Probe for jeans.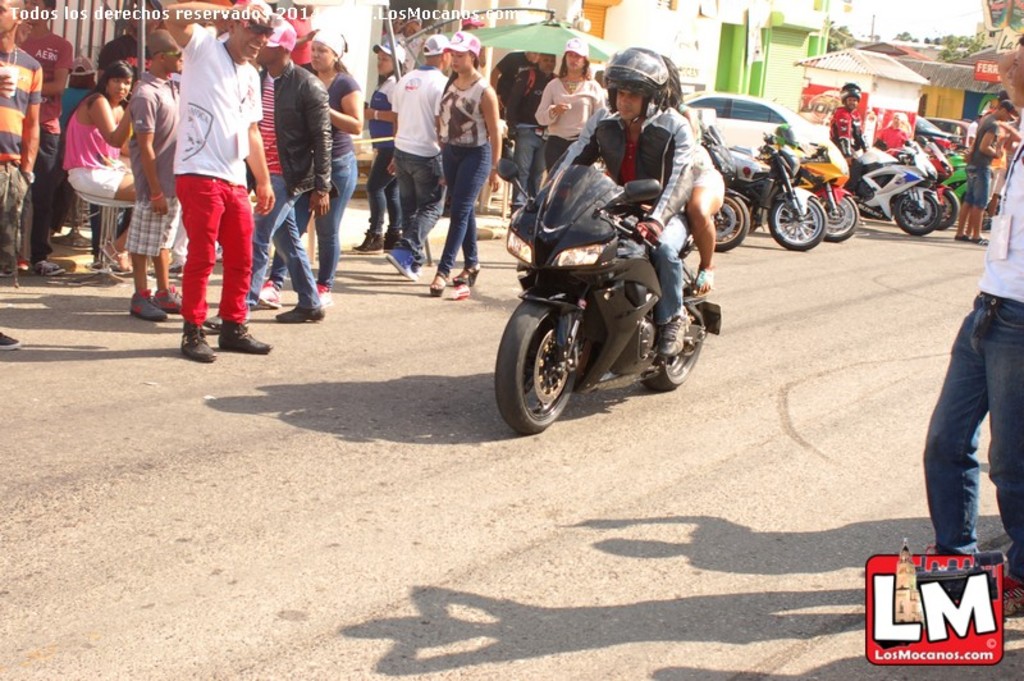
Probe result: 303:154:355:283.
